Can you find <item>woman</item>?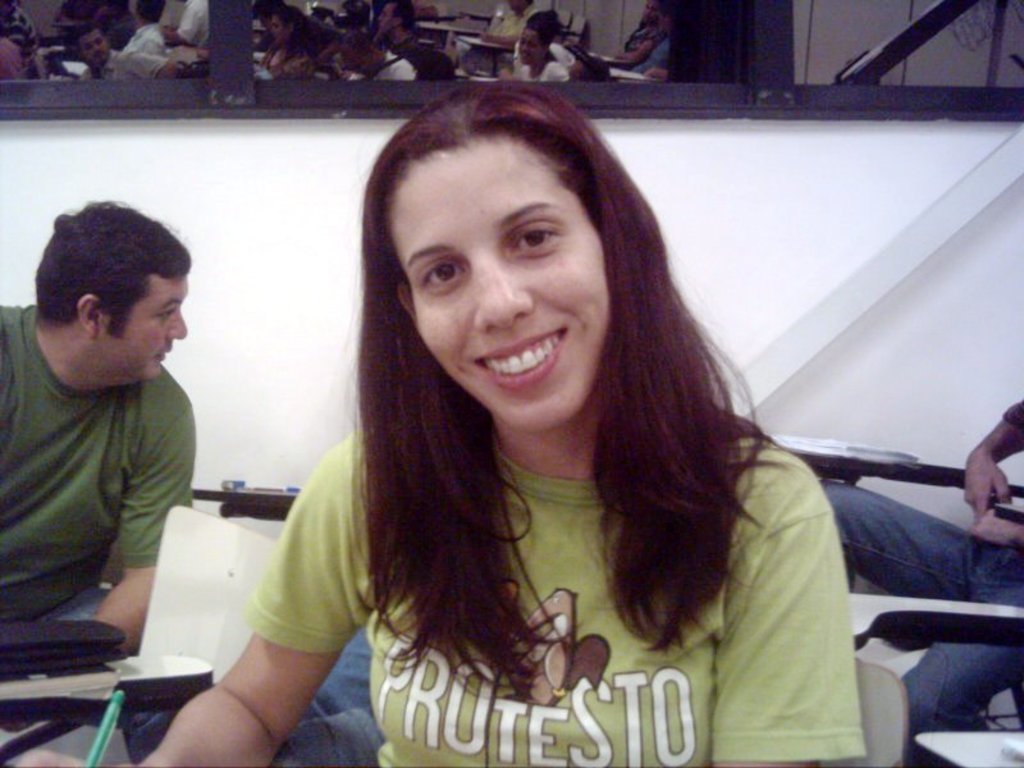
Yes, bounding box: <box>261,5,314,78</box>.
